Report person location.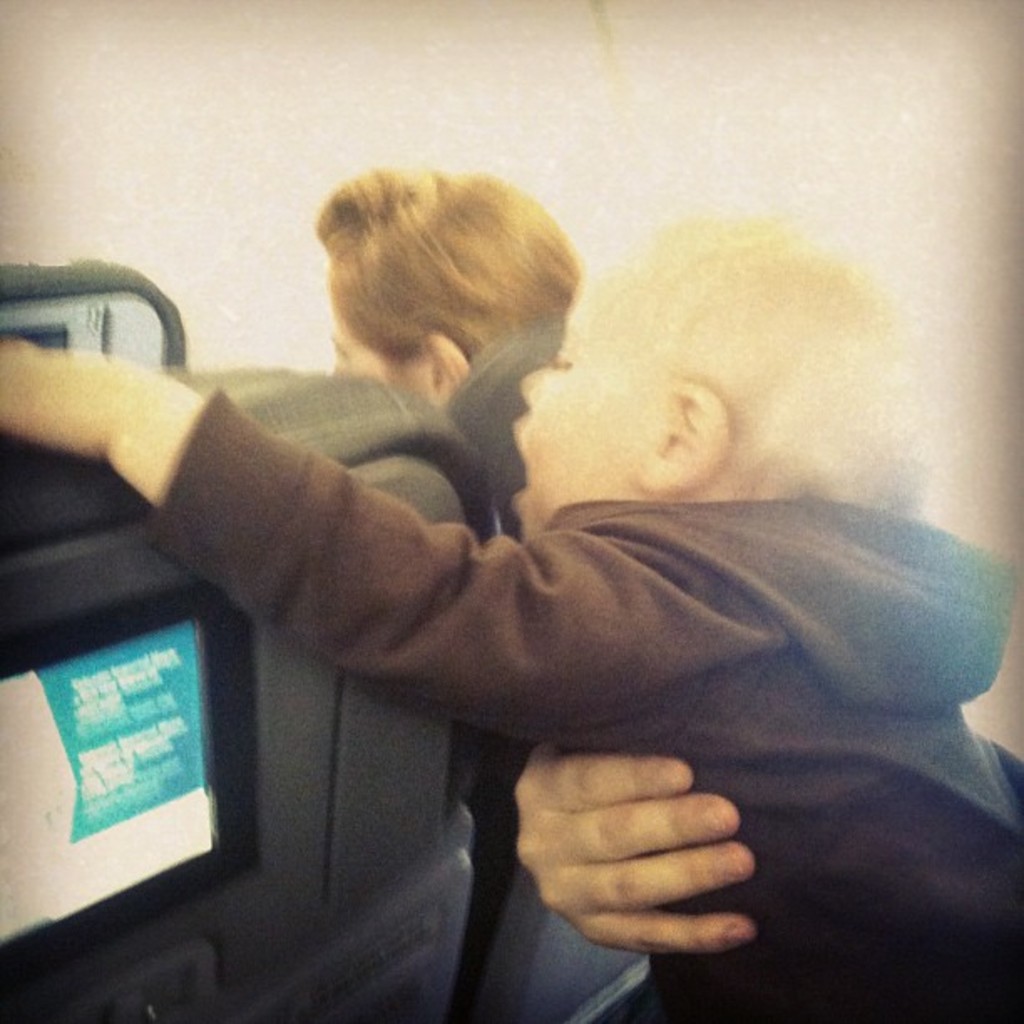
Report: x1=512, y1=745, x2=758, y2=955.
